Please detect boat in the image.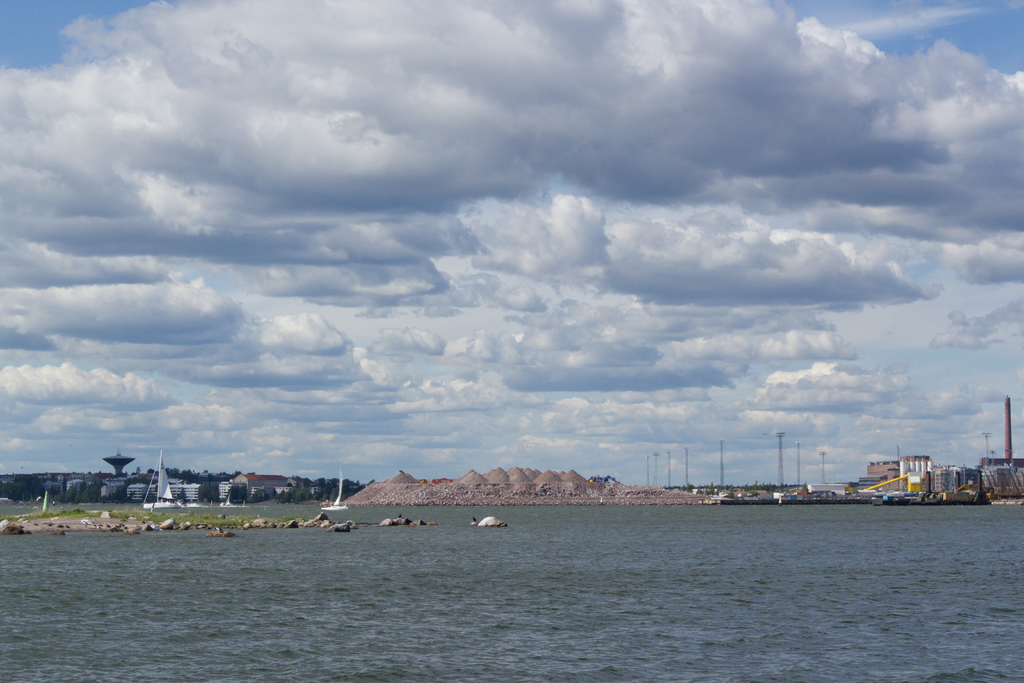
region(140, 448, 182, 509).
